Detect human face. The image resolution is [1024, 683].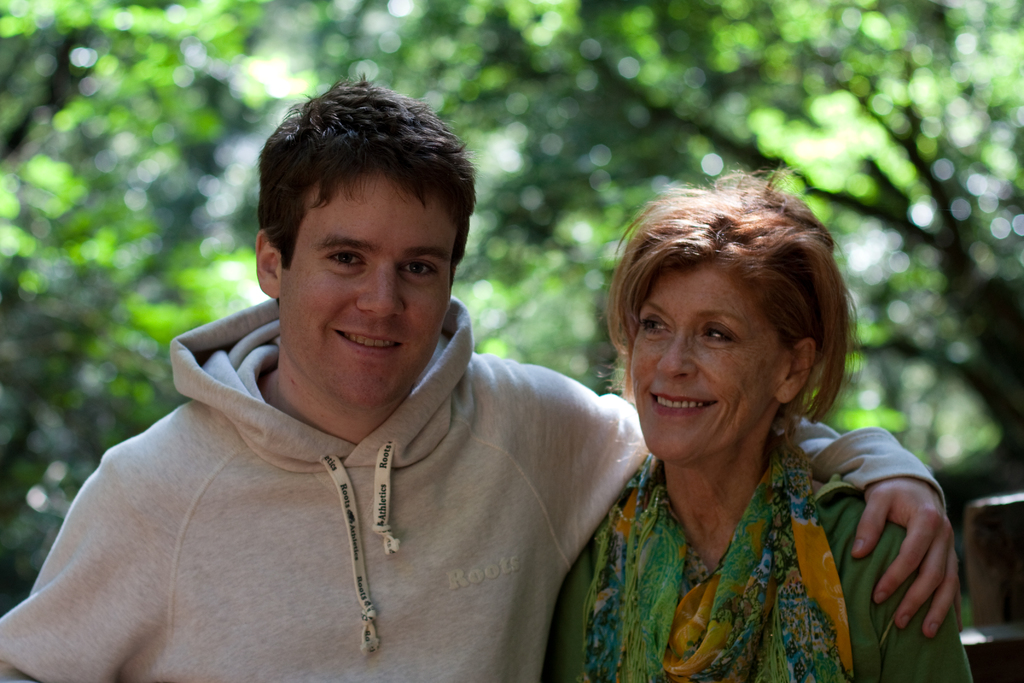
region(623, 243, 821, 471).
